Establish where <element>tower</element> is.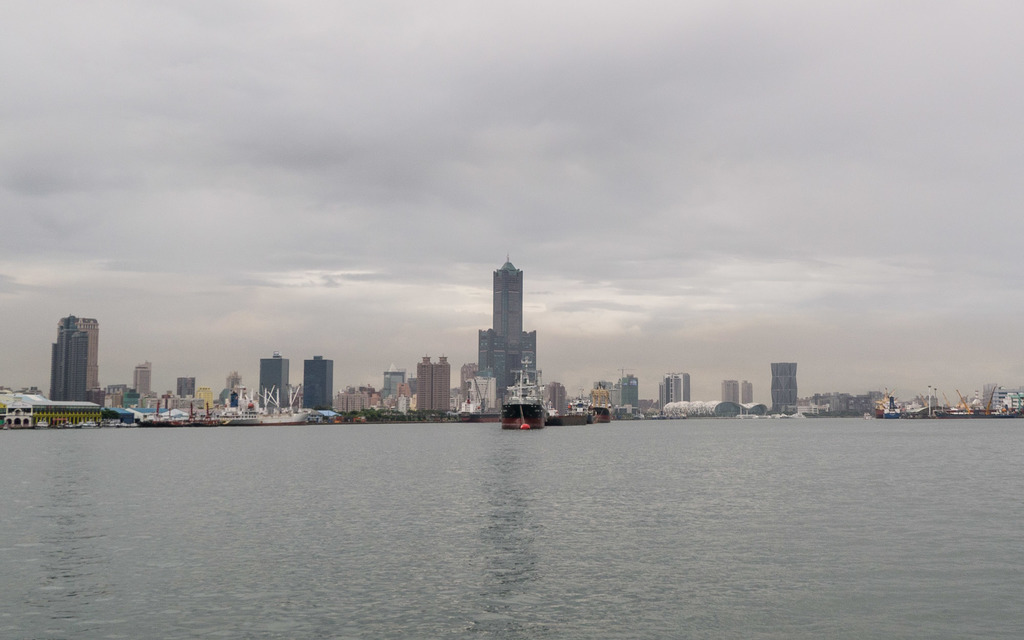
Established at [522,329,536,384].
